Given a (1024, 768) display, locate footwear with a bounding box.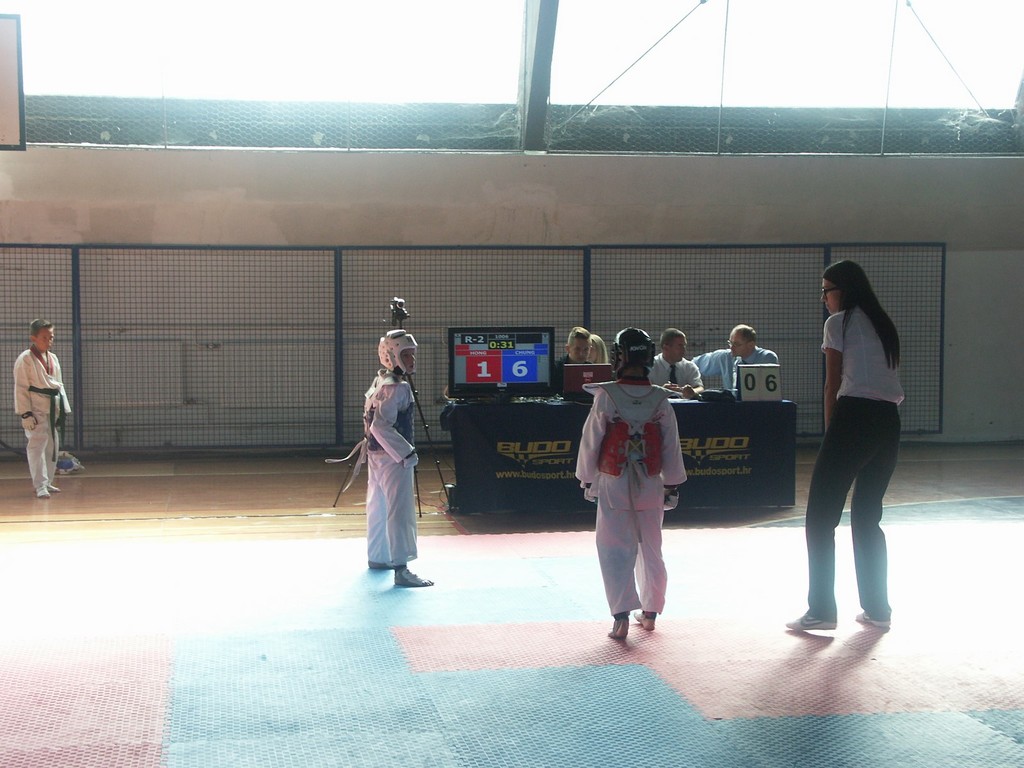
Located: Rect(857, 607, 892, 626).
